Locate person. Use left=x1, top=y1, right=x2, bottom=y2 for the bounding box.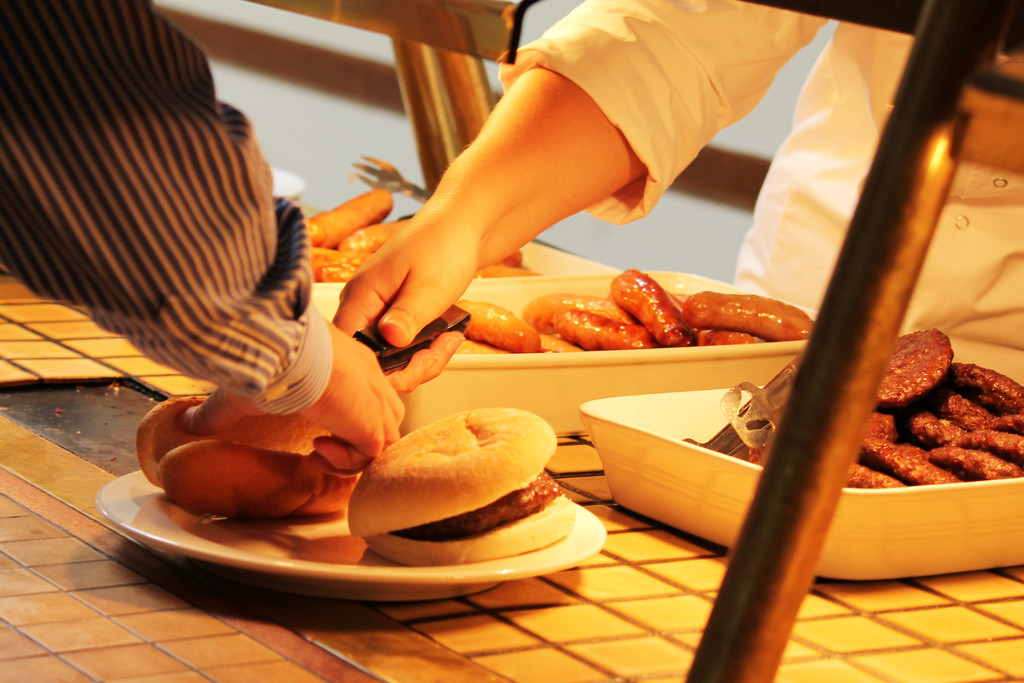
left=17, top=0, right=372, bottom=491.
